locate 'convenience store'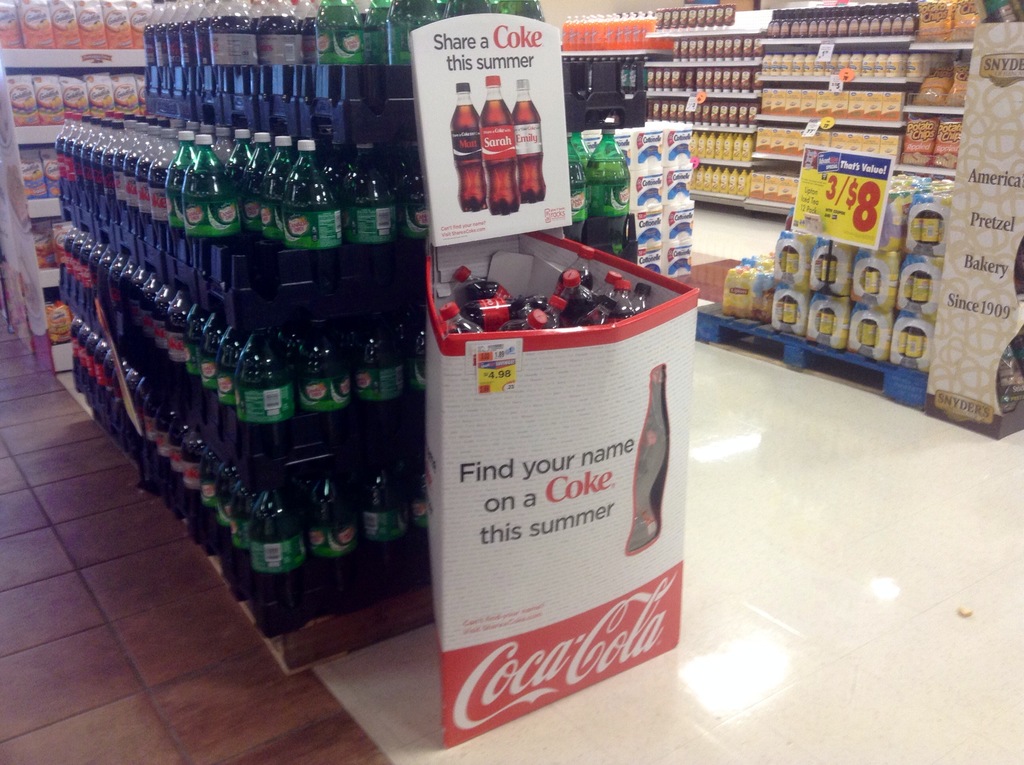
<box>0,0,973,709</box>
